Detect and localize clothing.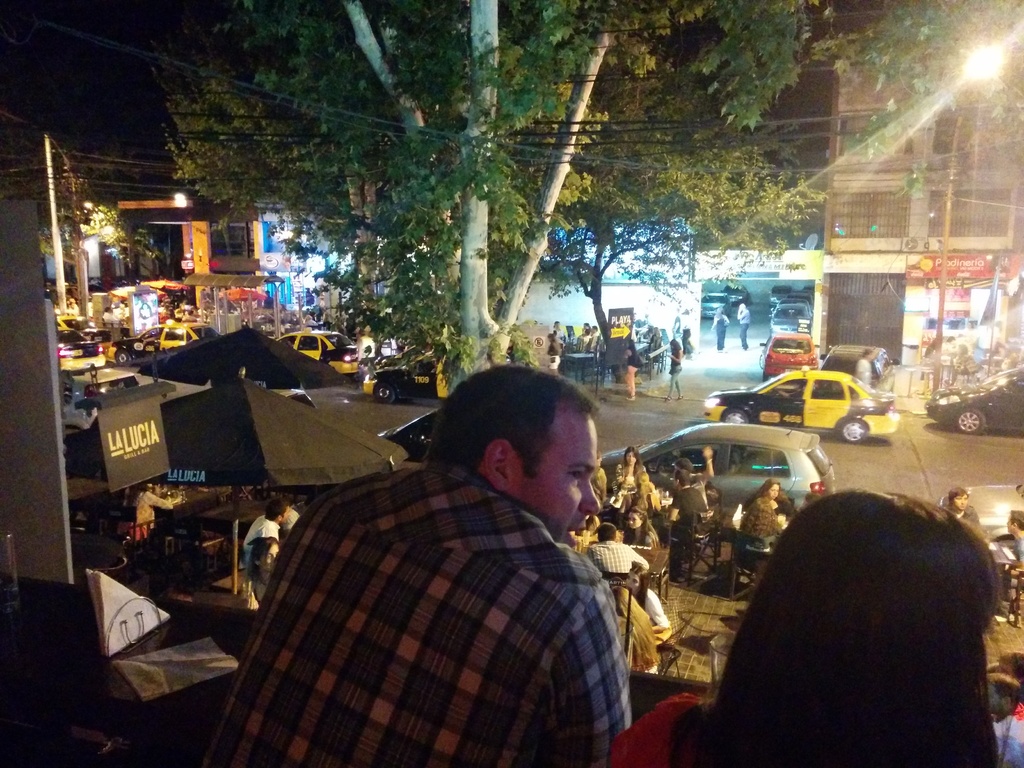
Localized at left=669, top=490, right=703, bottom=569.
